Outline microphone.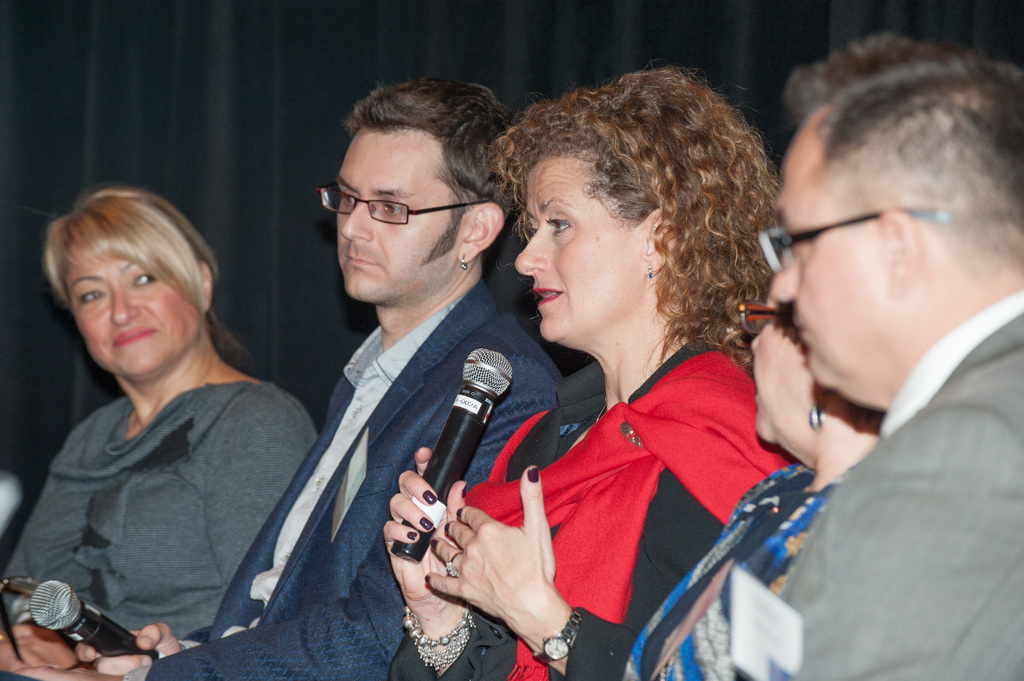
Outline: box(391, 345, 519, 565).
